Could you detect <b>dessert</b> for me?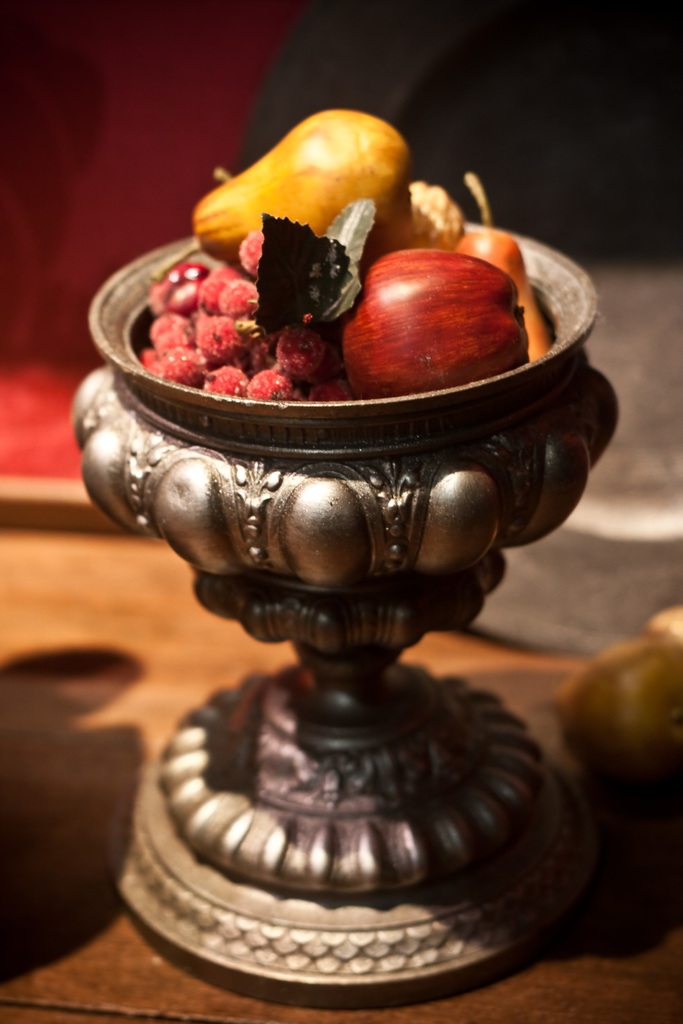
Detection result: 115 161 490 442.
